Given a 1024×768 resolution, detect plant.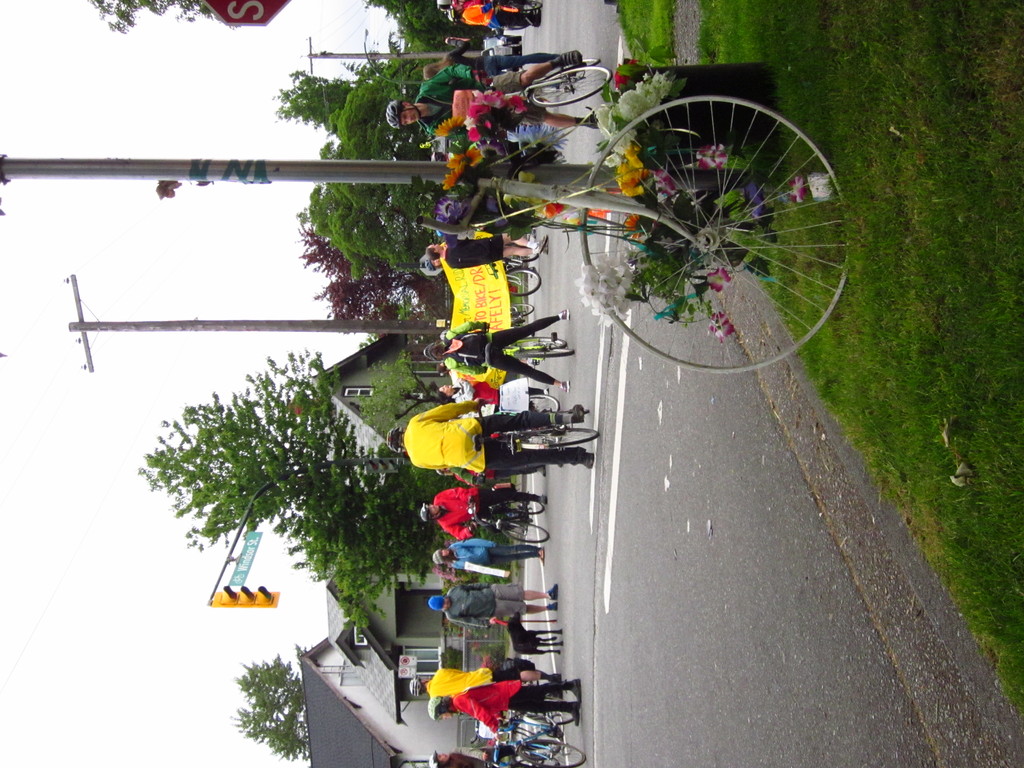
(x1=435, y1=637, x2=460, y2=675).
